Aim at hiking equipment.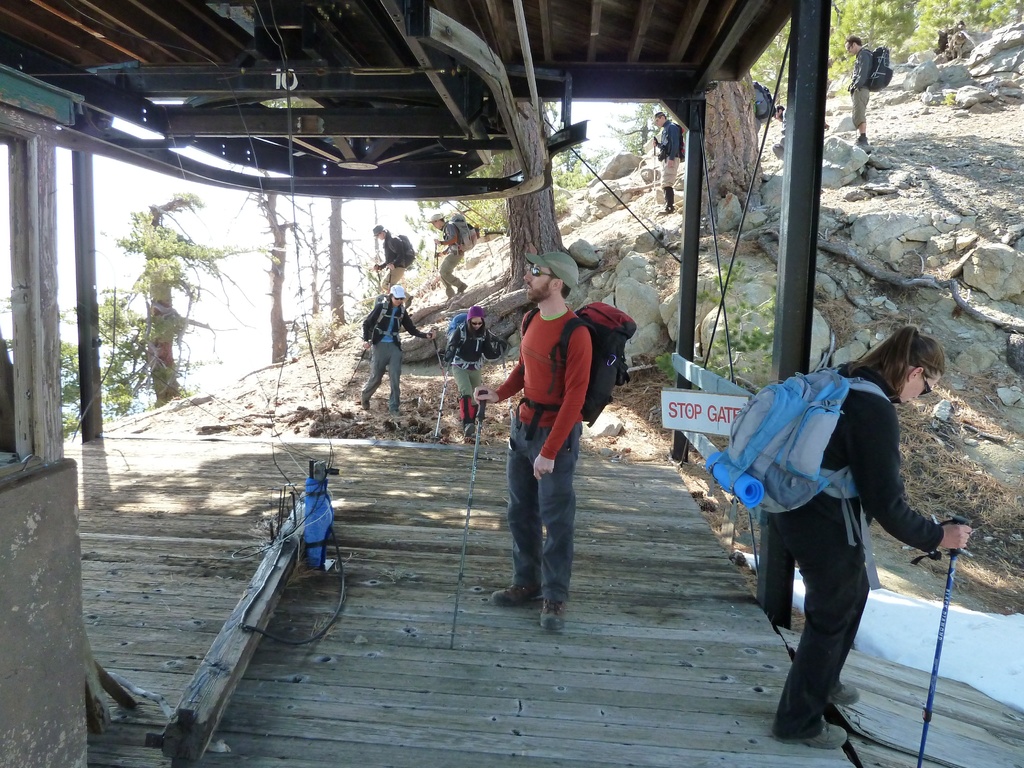
Aimed at l=426, t=246, r=434, b=305.
